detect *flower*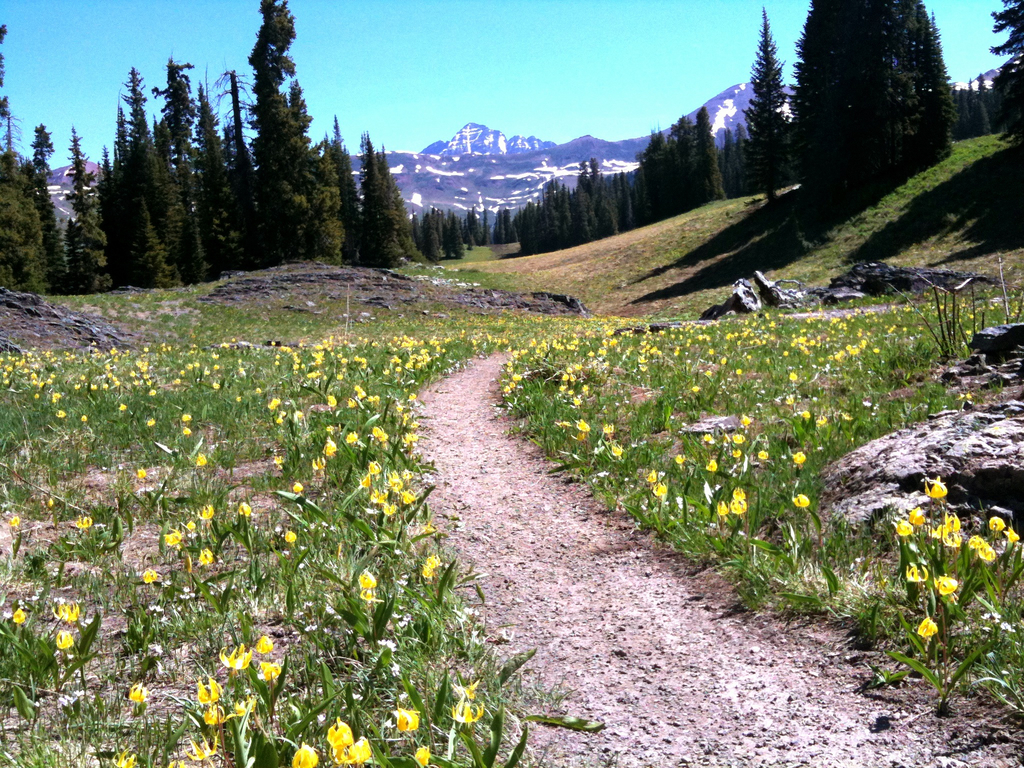
box(415, 744, 431, 767)
